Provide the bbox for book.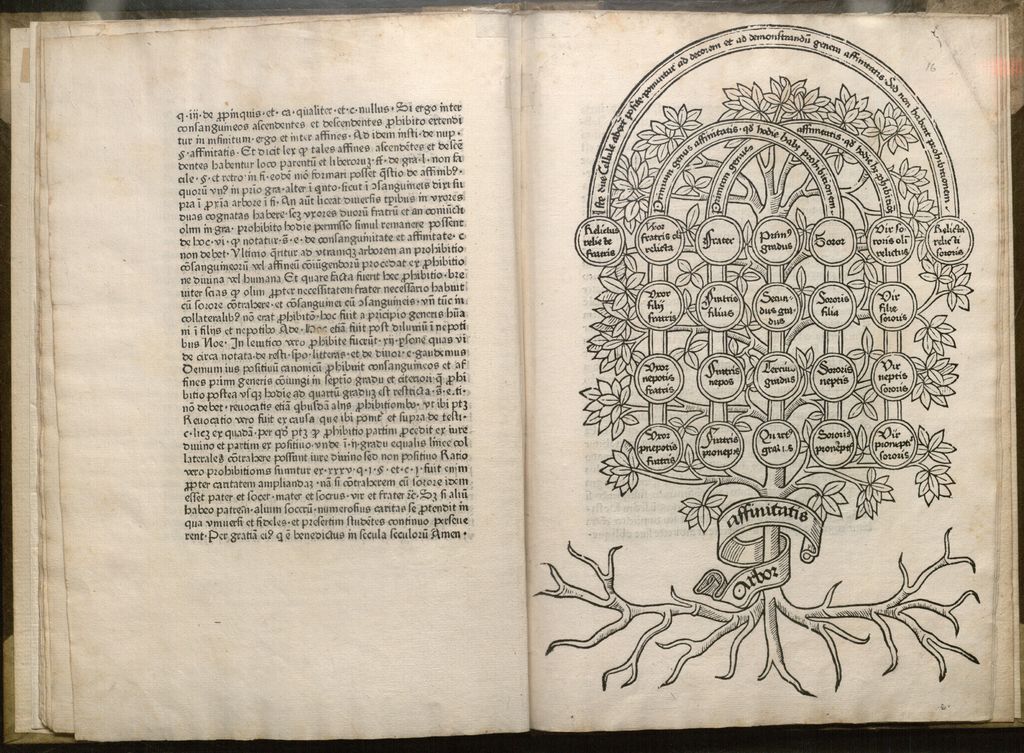
locate(0, 0, 1023, 736).
